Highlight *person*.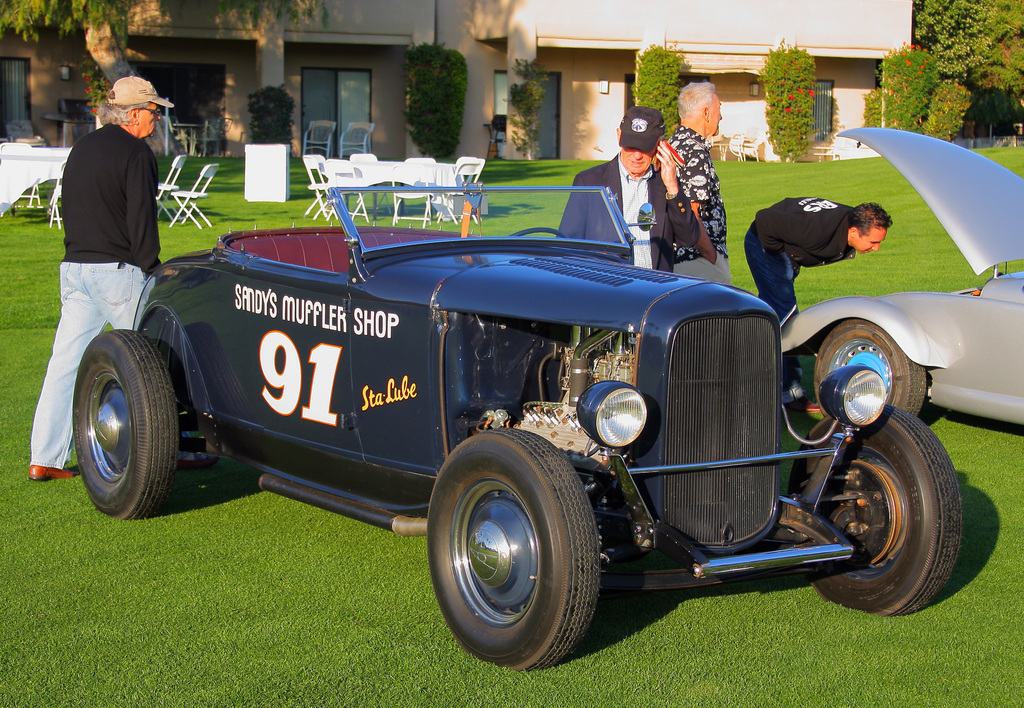
Highlighted region: select_region(559, 110, 719, 271).
